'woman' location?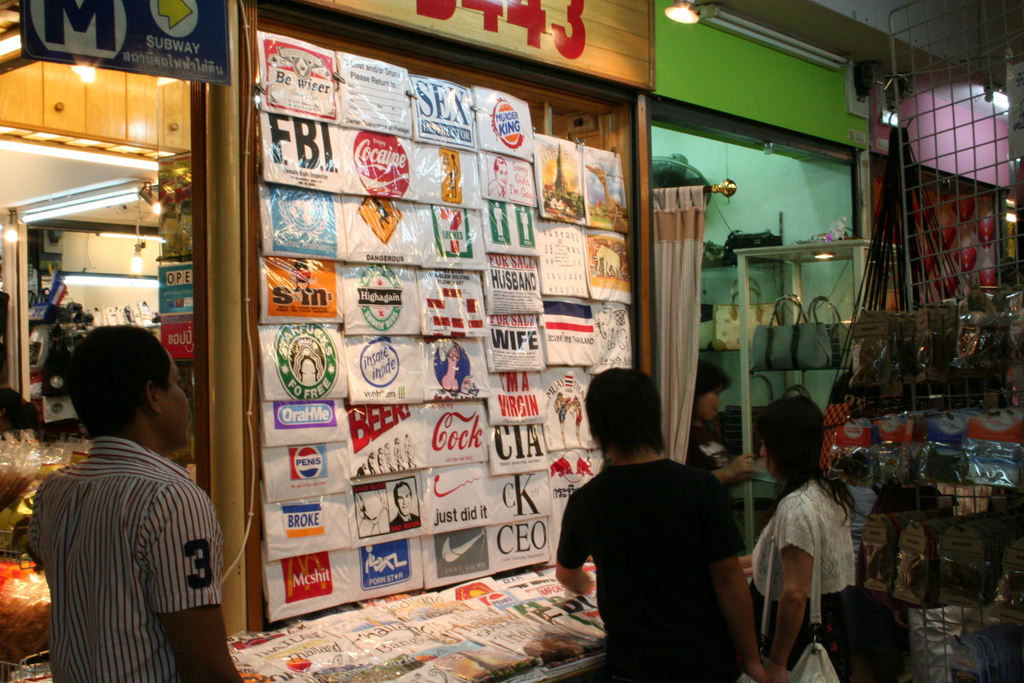
<bbox>691, 359, 757, 534</bbox>
